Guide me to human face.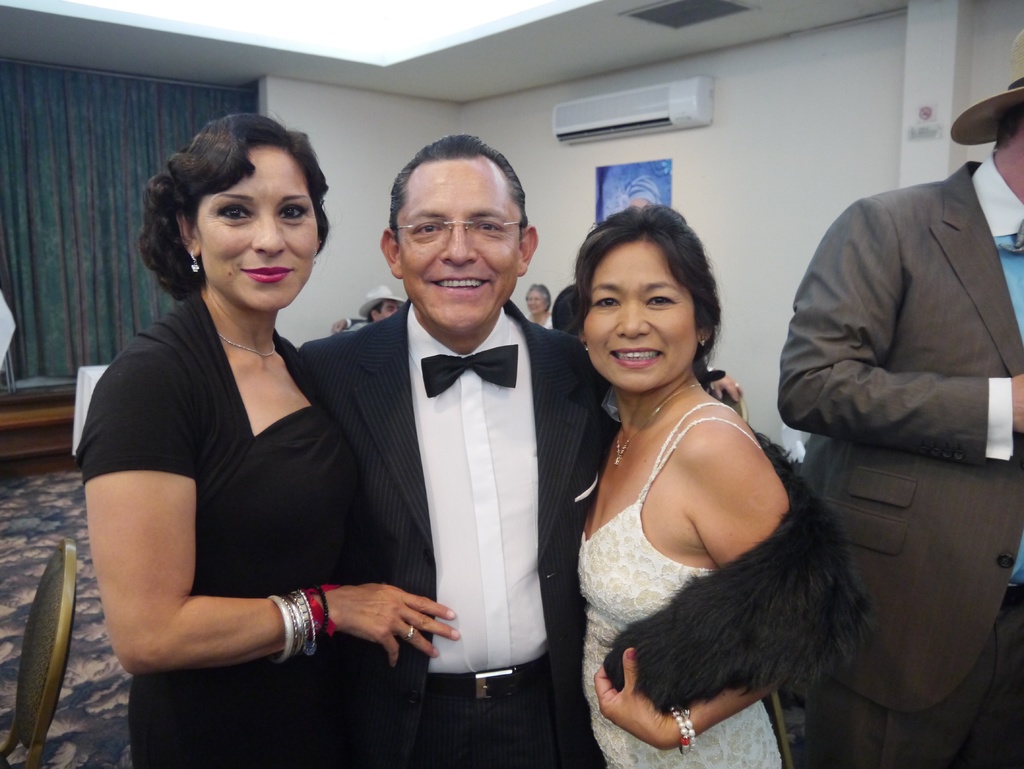
Guidance: region(376, 305, 402, 314).
